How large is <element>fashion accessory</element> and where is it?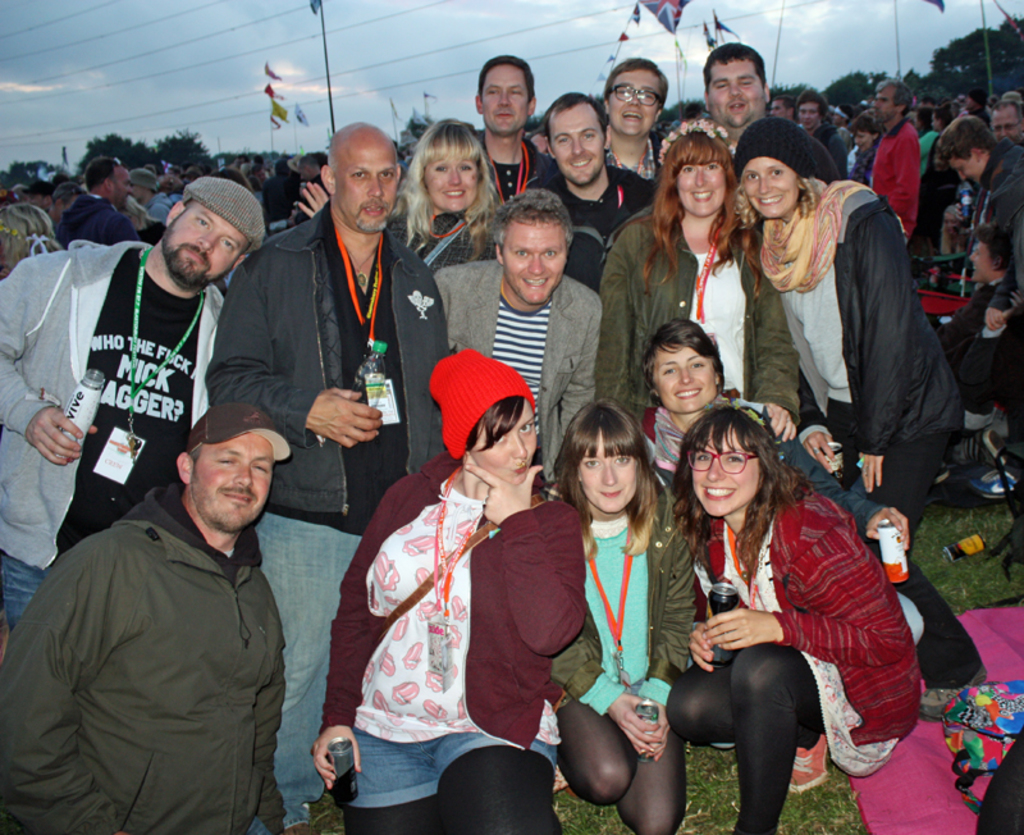
Bounding box: bbox=[426, 339, 547, 458].
